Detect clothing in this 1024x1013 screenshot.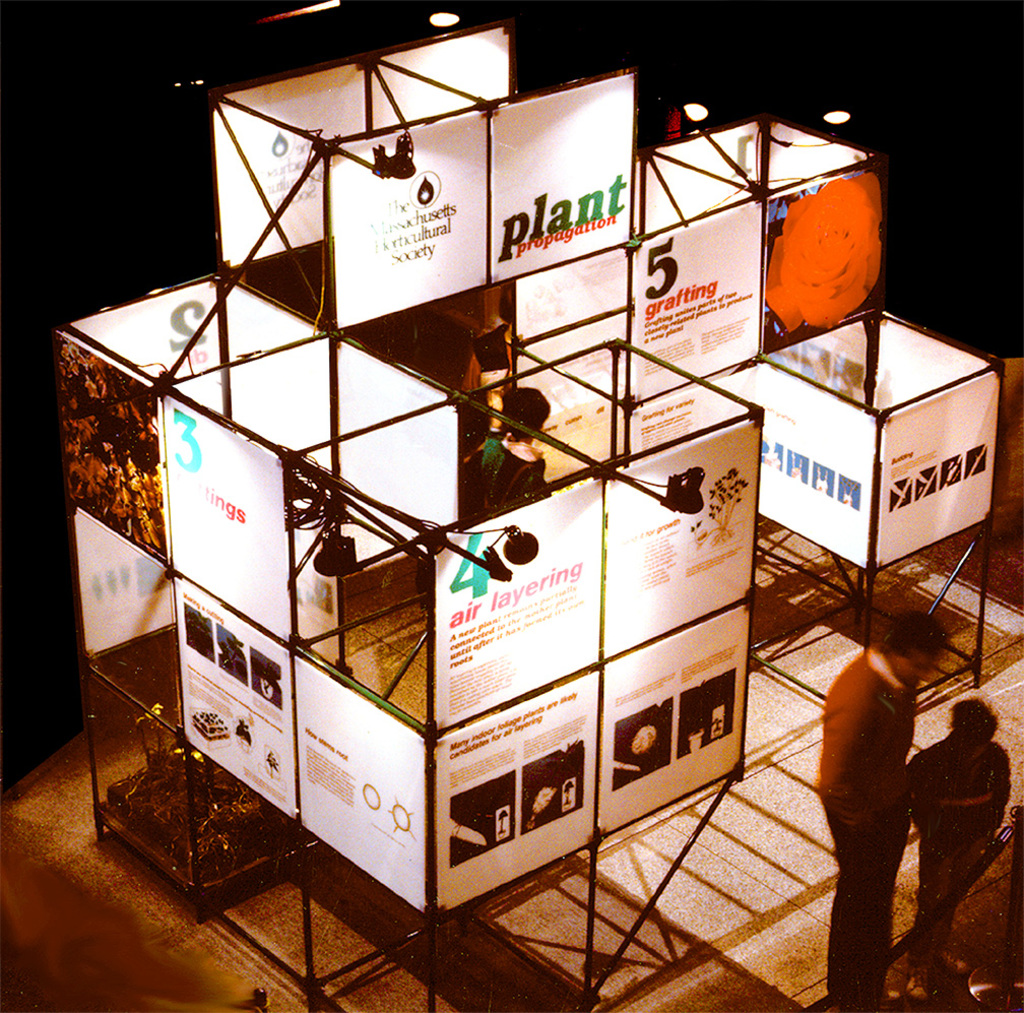
Detection: bbox=[423, 425, 545, 517].
